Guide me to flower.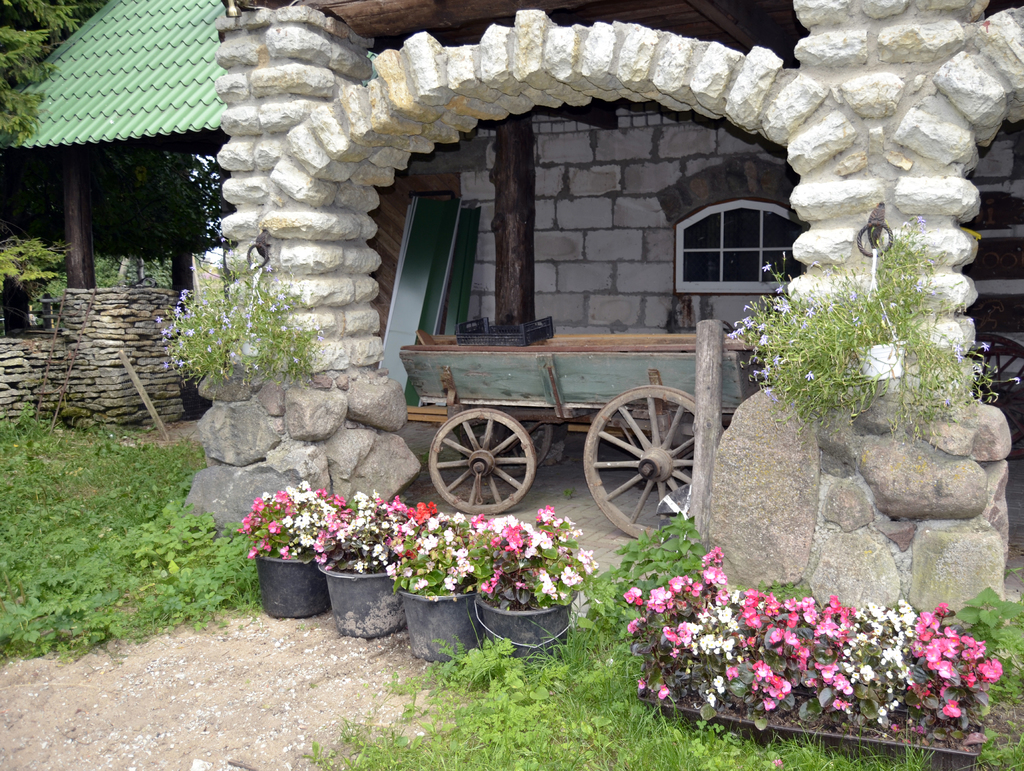
Guidance: <bbox>489, 516, 524, 550</bbox>.
